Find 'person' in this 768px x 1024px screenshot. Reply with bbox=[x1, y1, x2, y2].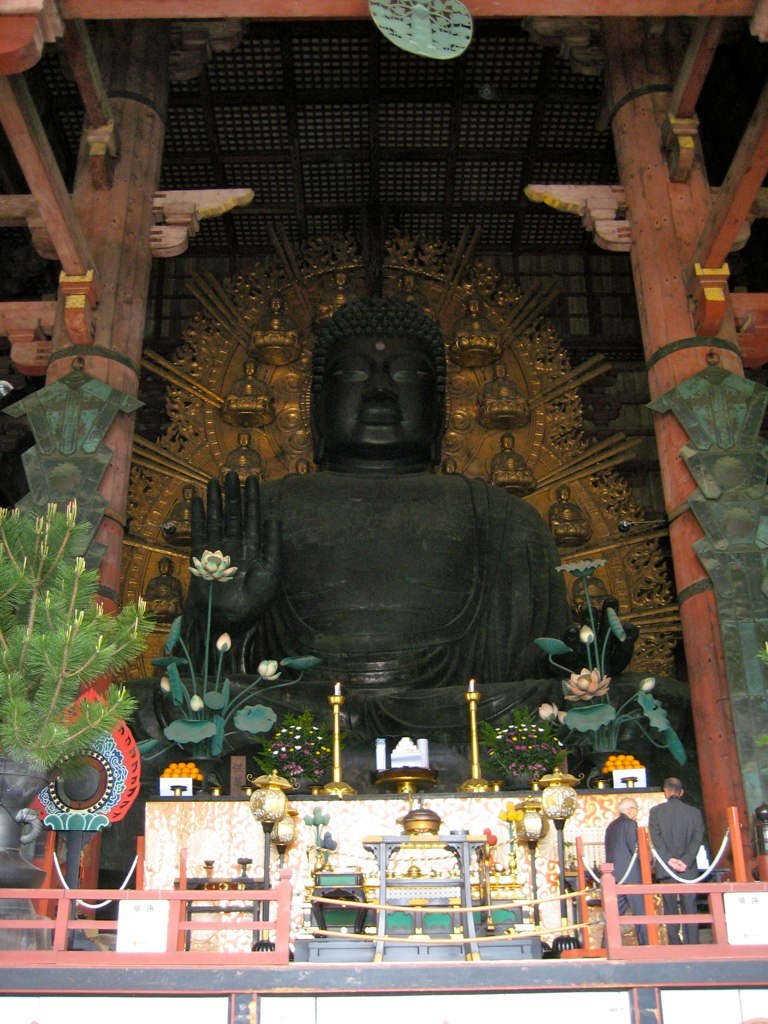
bbox=[161, 482, 200, 546].
